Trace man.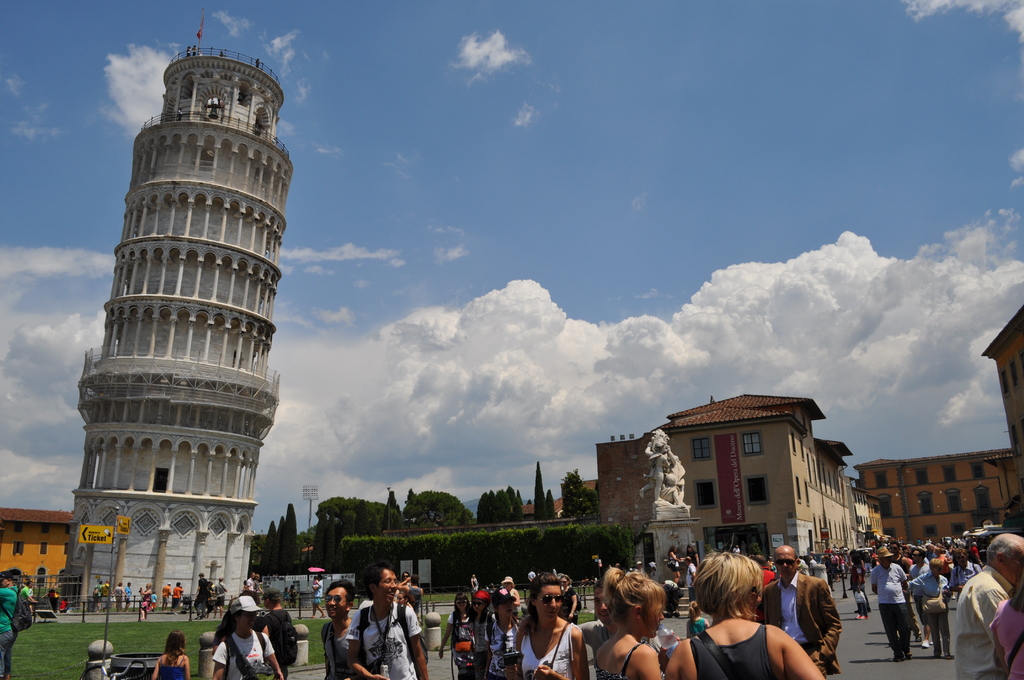
Traced to detection(758, 545, 840, 675).
